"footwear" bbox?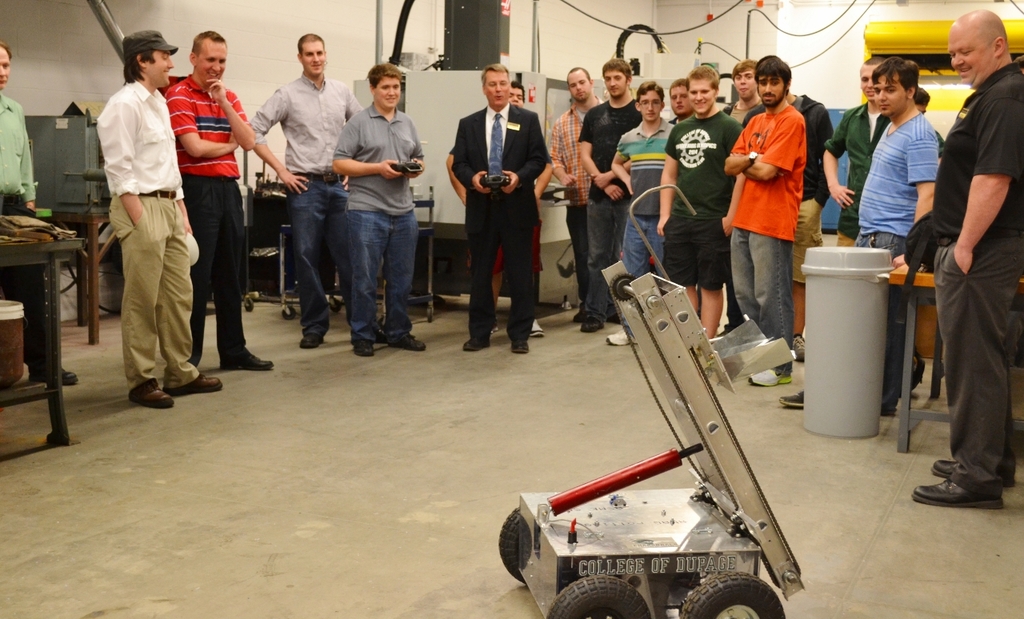
[741,367,783,388]
